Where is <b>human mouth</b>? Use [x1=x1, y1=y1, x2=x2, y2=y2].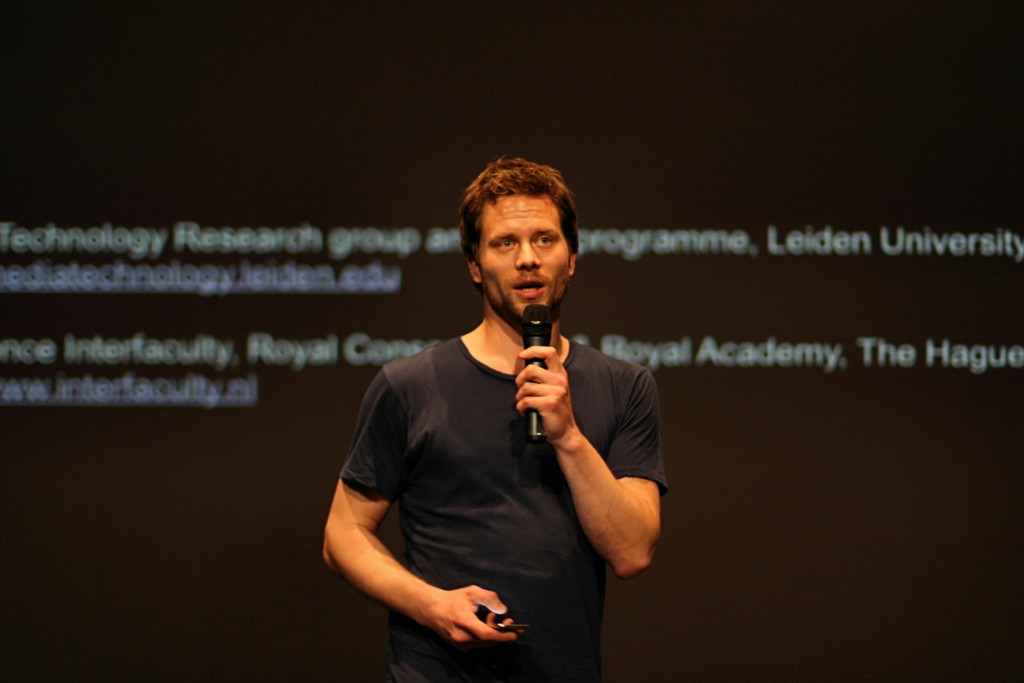
[x1=511, y1=278, x2=545, y2=301].
